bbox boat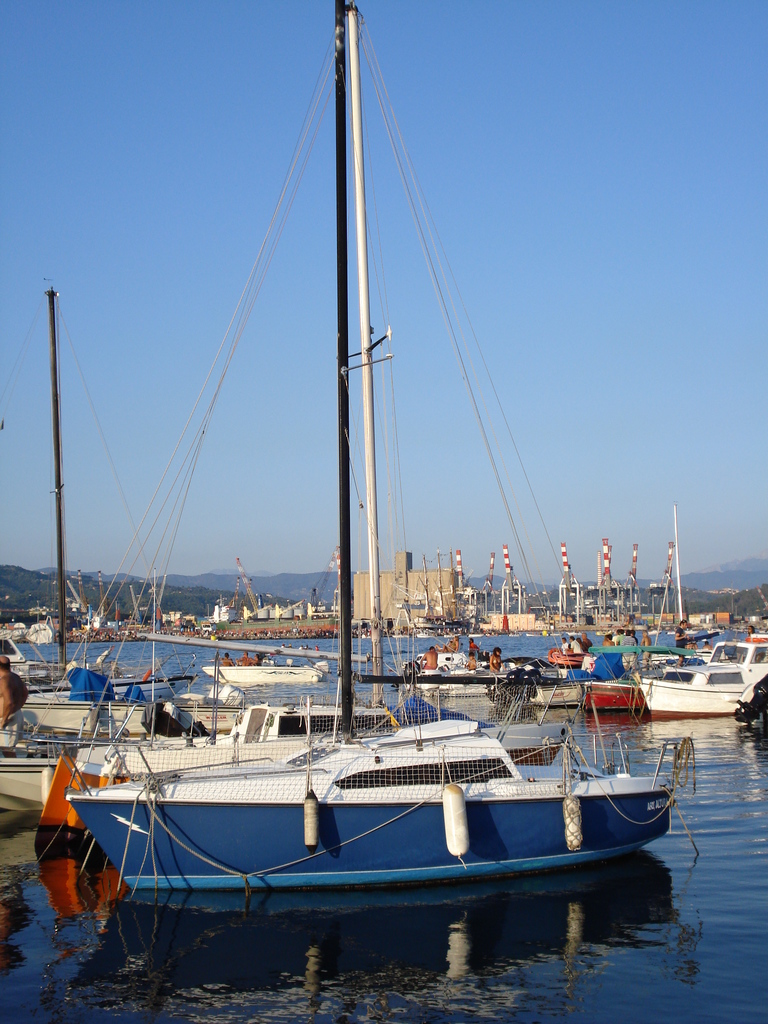
[x1=524, y1=635, x2=615, y2=710]
